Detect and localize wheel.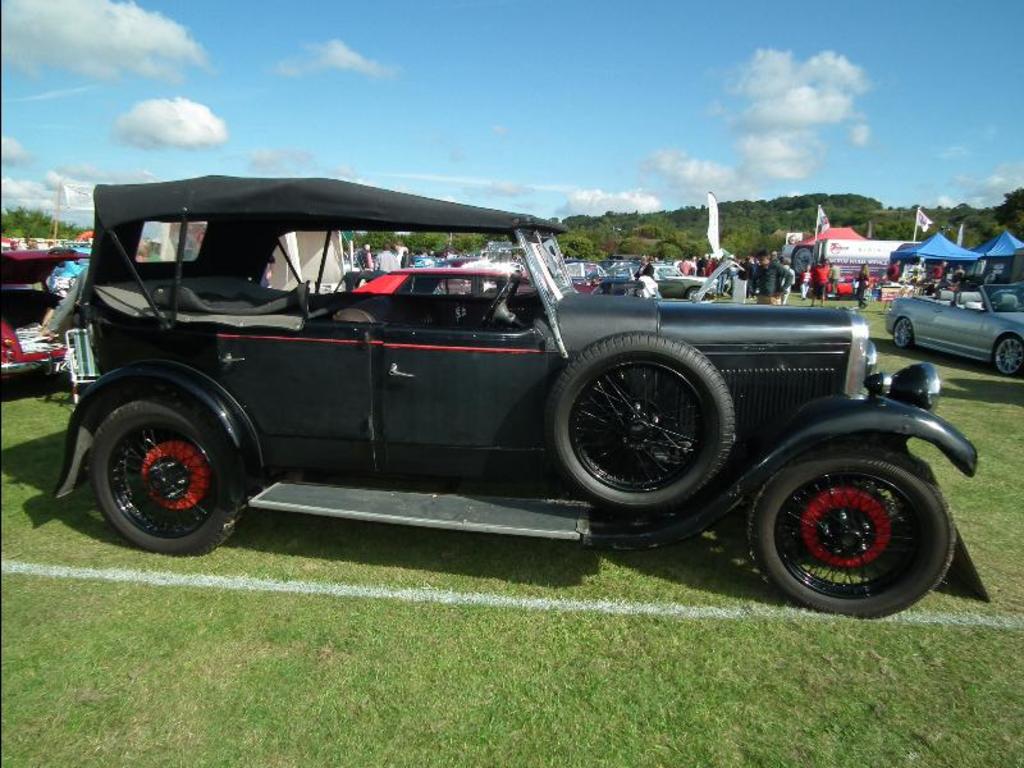
Localized at 476:271:521:330.
